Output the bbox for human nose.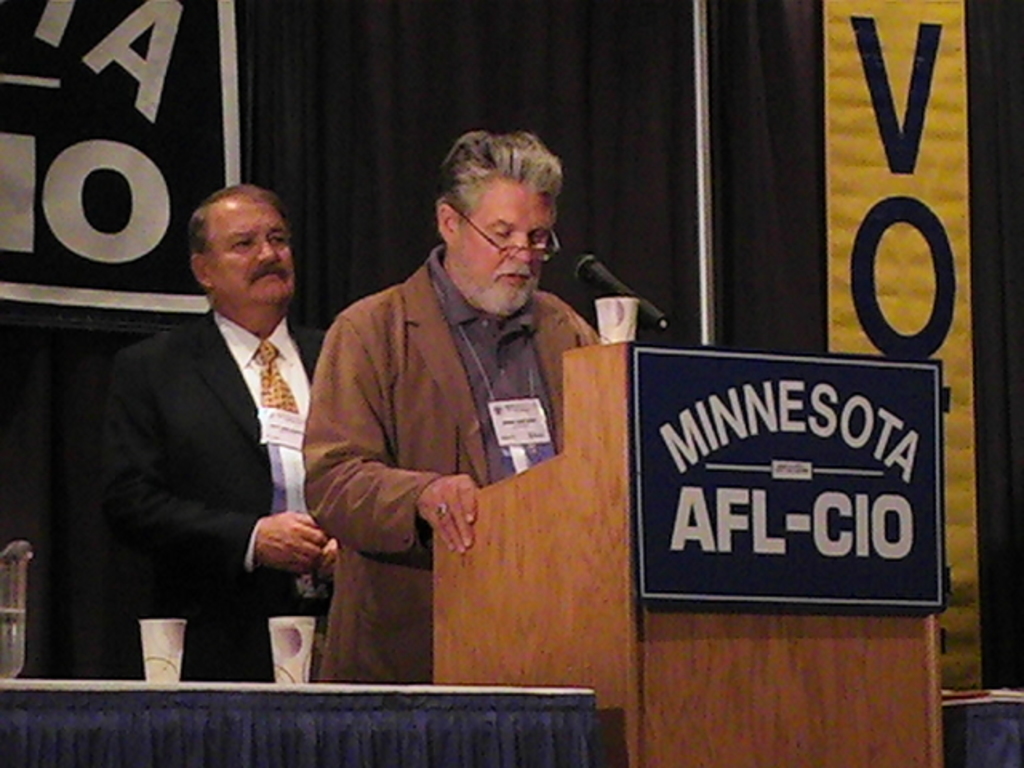
rect(512, 227, 530, 258).
